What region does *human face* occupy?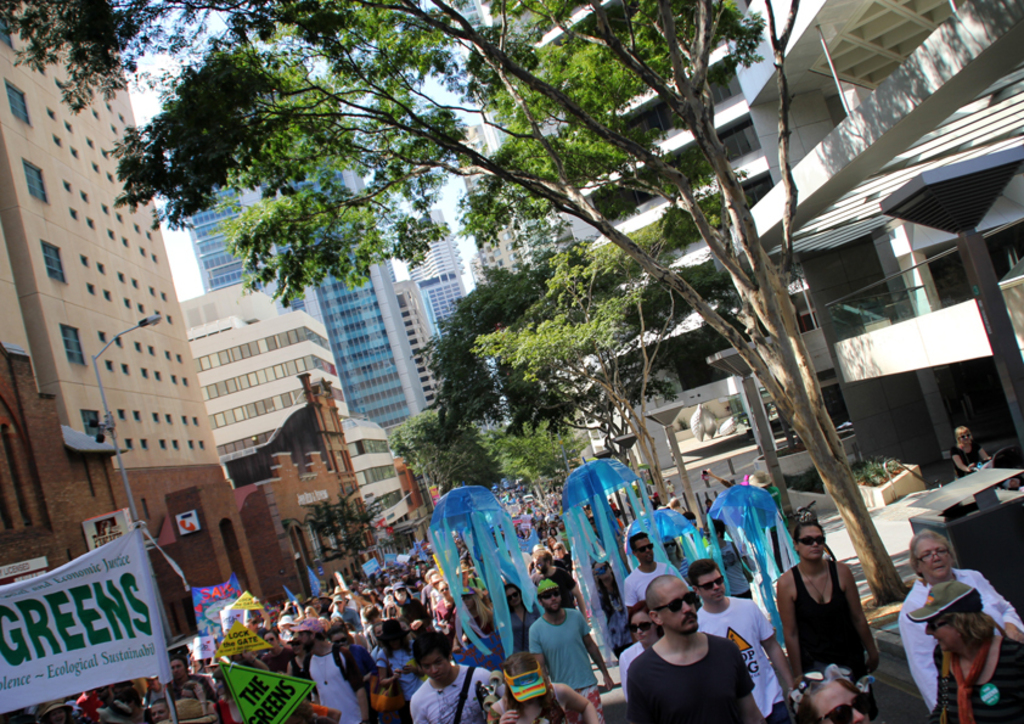
crop(396, 585, 400, 599).
